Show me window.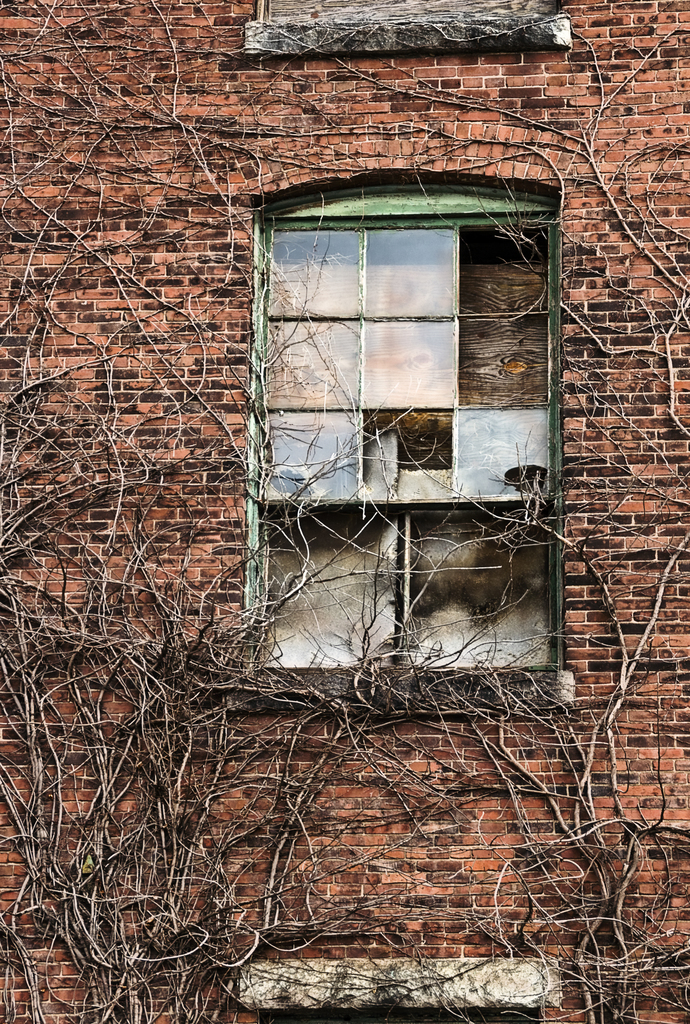
window is here: box(252, 165, 575, 714).
